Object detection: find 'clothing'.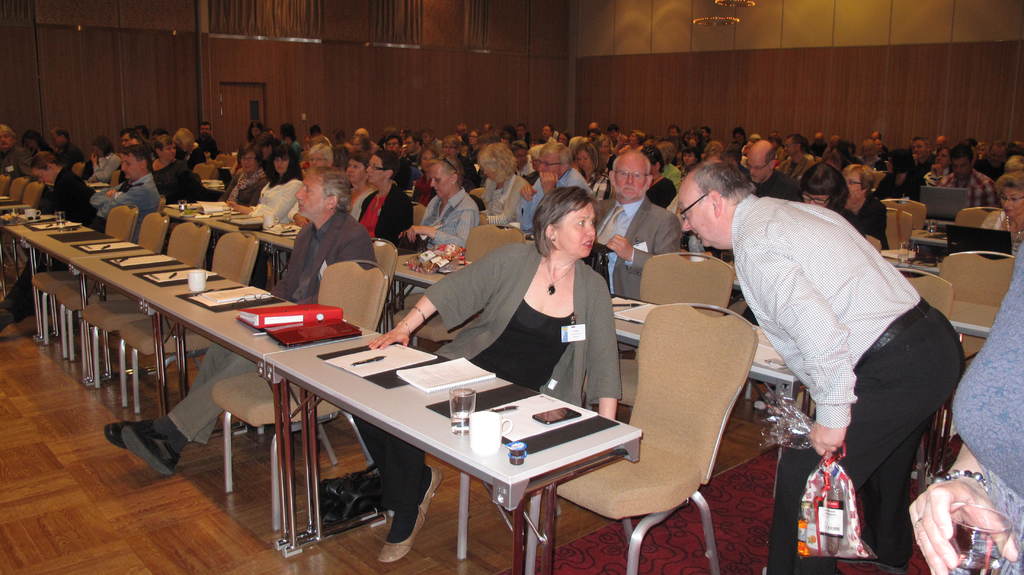
[392, 222, 621, 567].
